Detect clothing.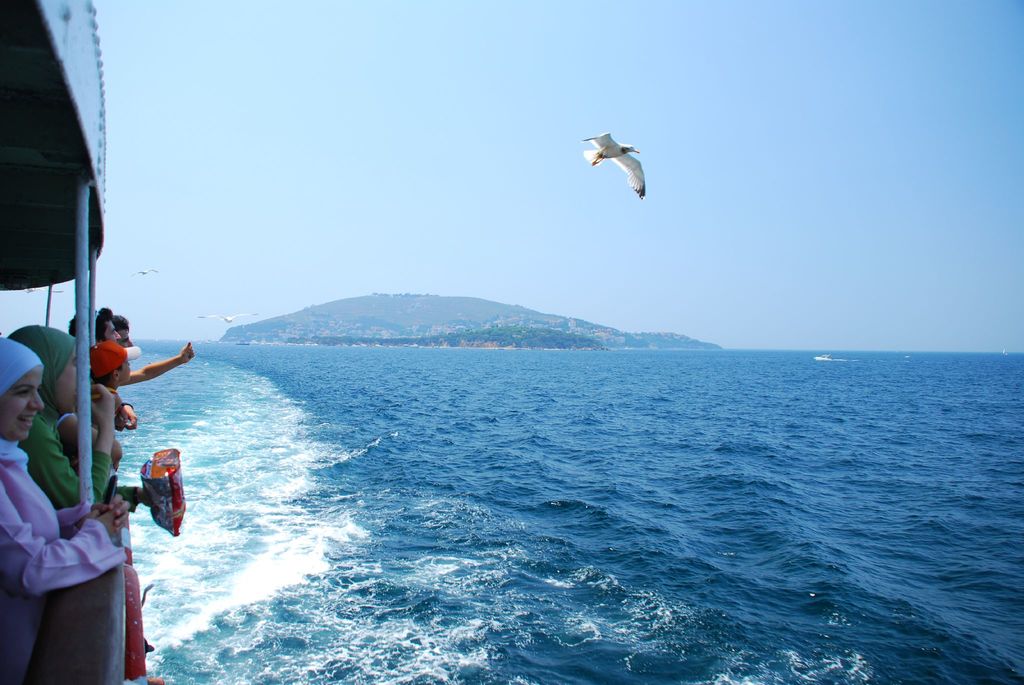
Detected at [0,334,125,682].
